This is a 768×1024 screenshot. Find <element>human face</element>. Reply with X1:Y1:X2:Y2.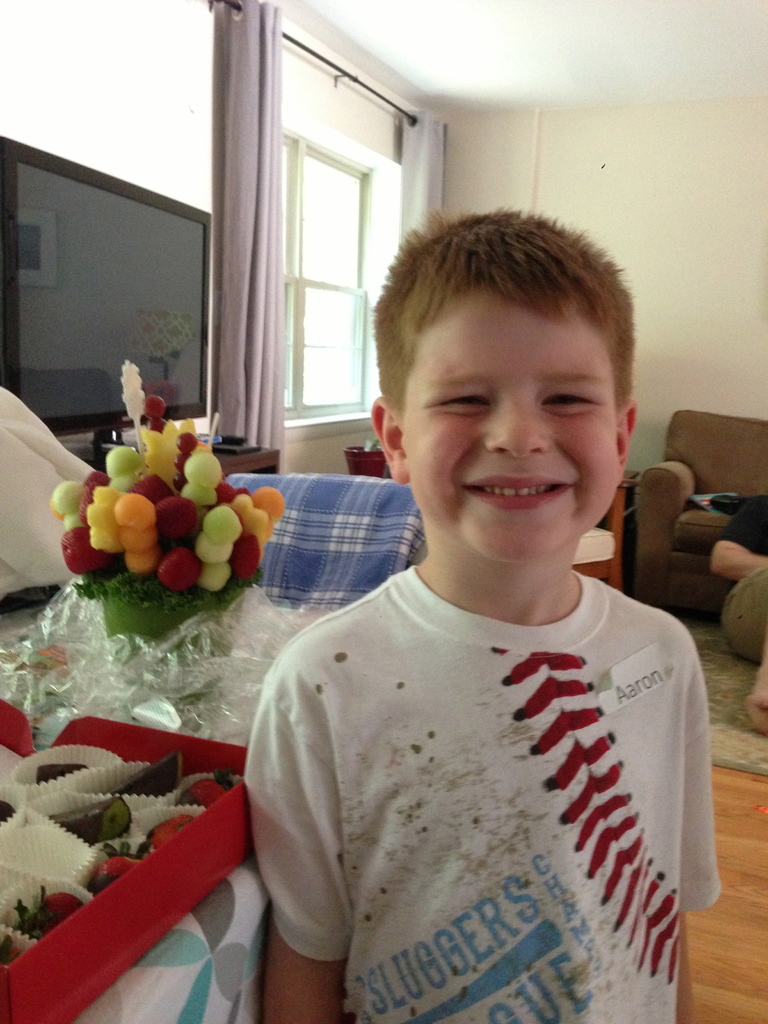
399:280:621:557.
